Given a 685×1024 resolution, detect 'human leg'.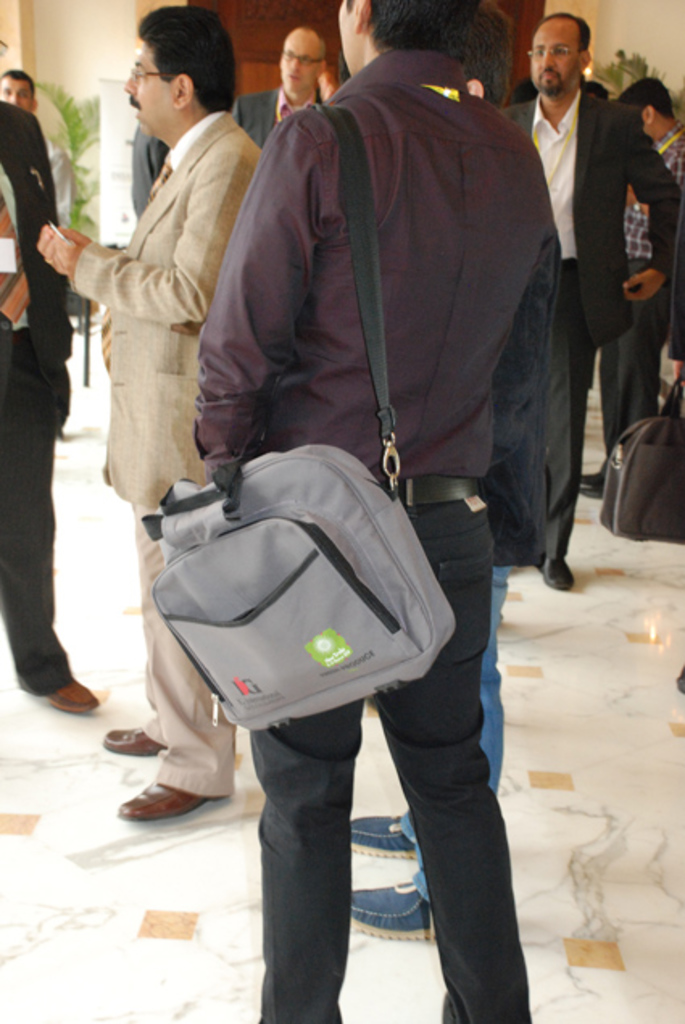
locate(256, 698, 372, 1016).
